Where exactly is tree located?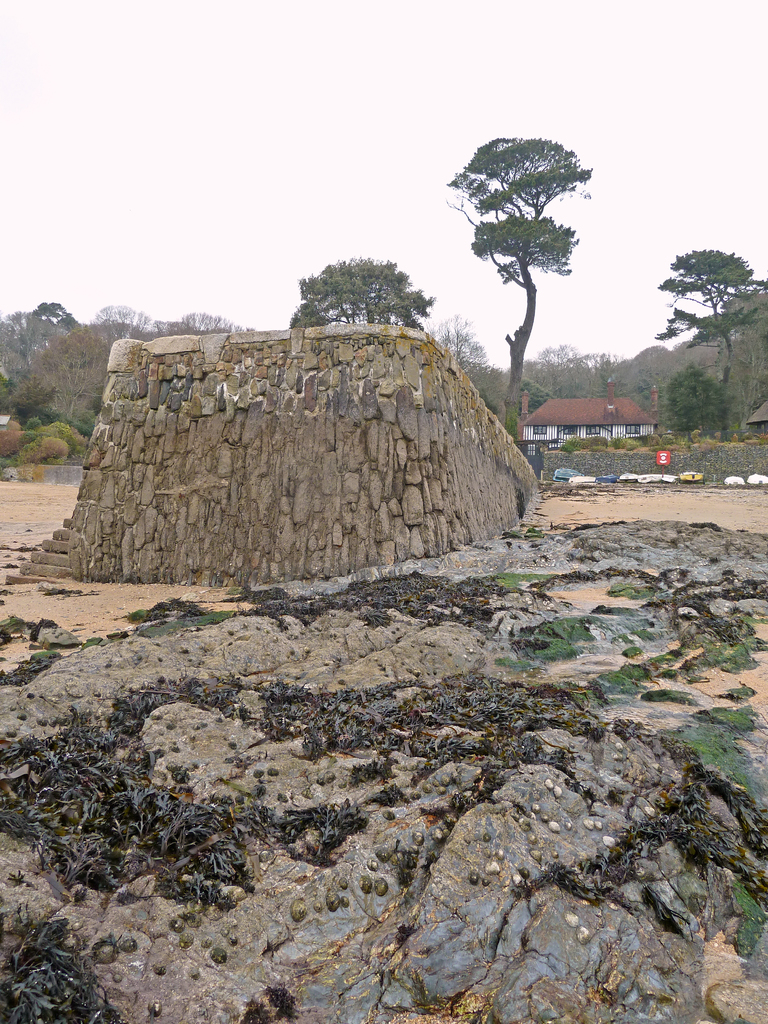
Its bounding box is [x1=667, y1=363, x2=730, y2=440].
